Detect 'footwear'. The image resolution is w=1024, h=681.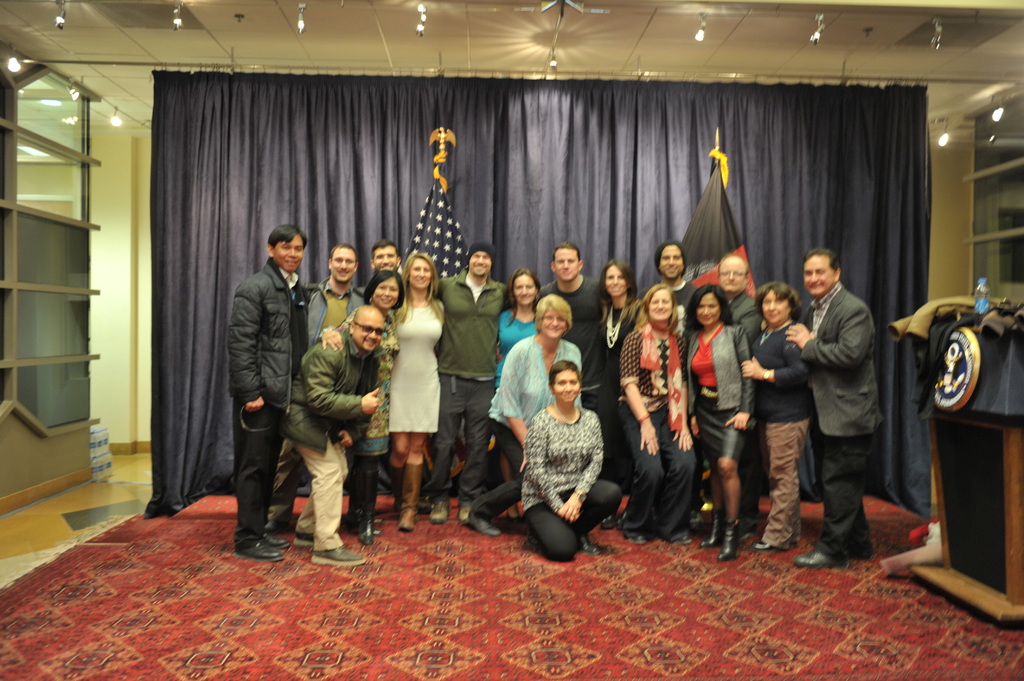
625:528:652:549.
